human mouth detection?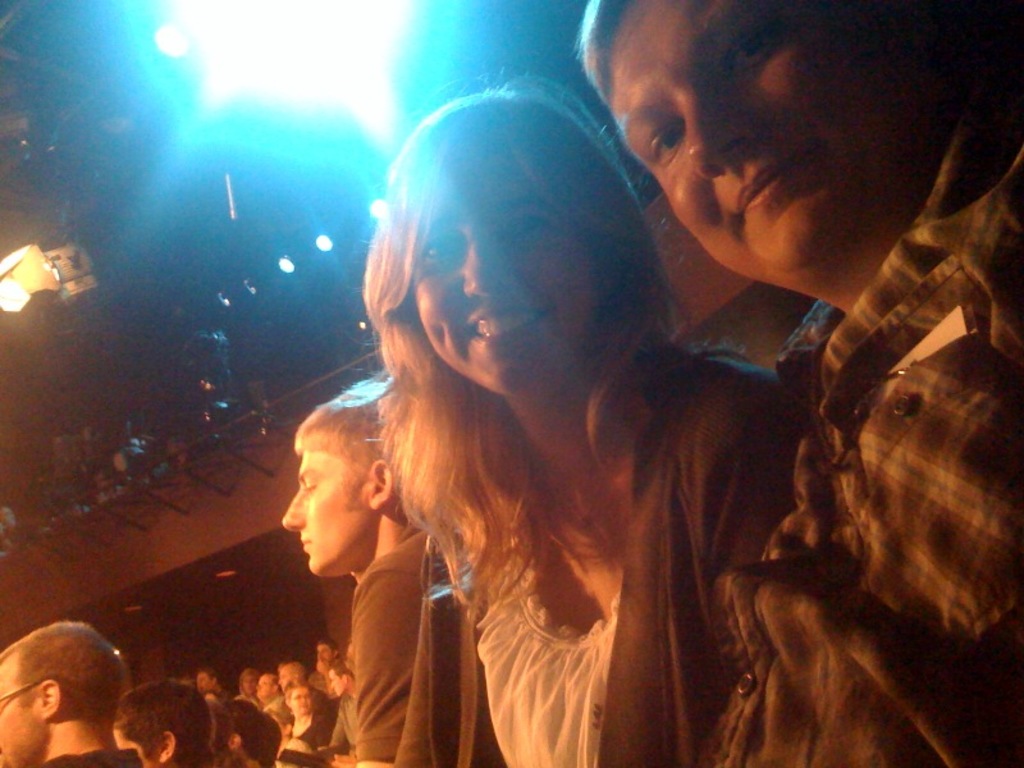
<bbox>739, 132, 824, 225</bbox>
